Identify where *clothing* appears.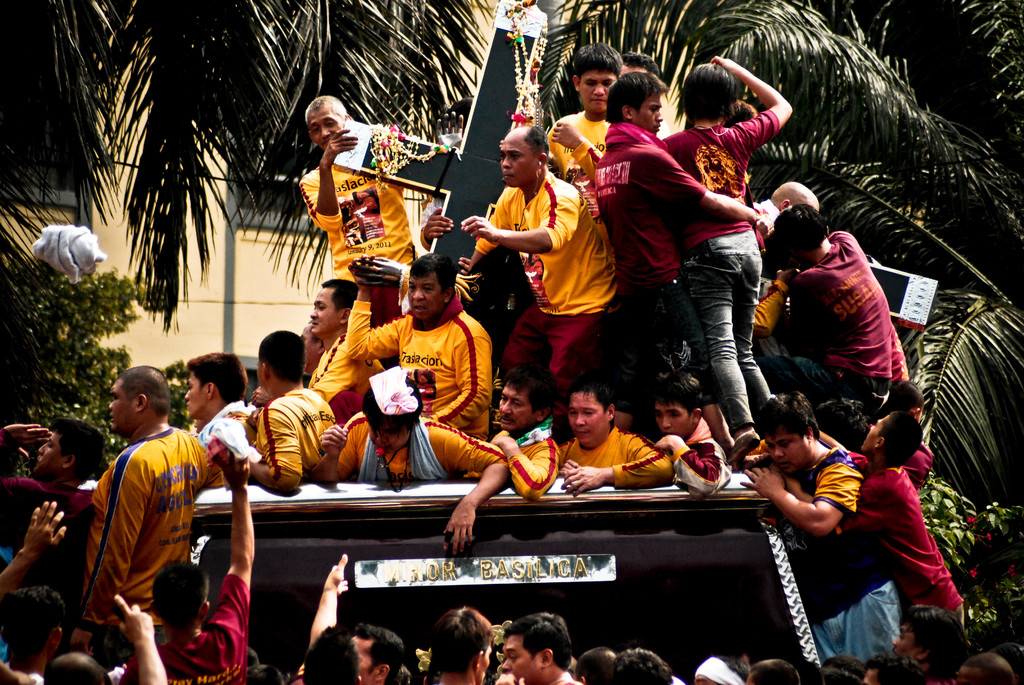
Appears at <region>0, 476, 102, 599</region>.
